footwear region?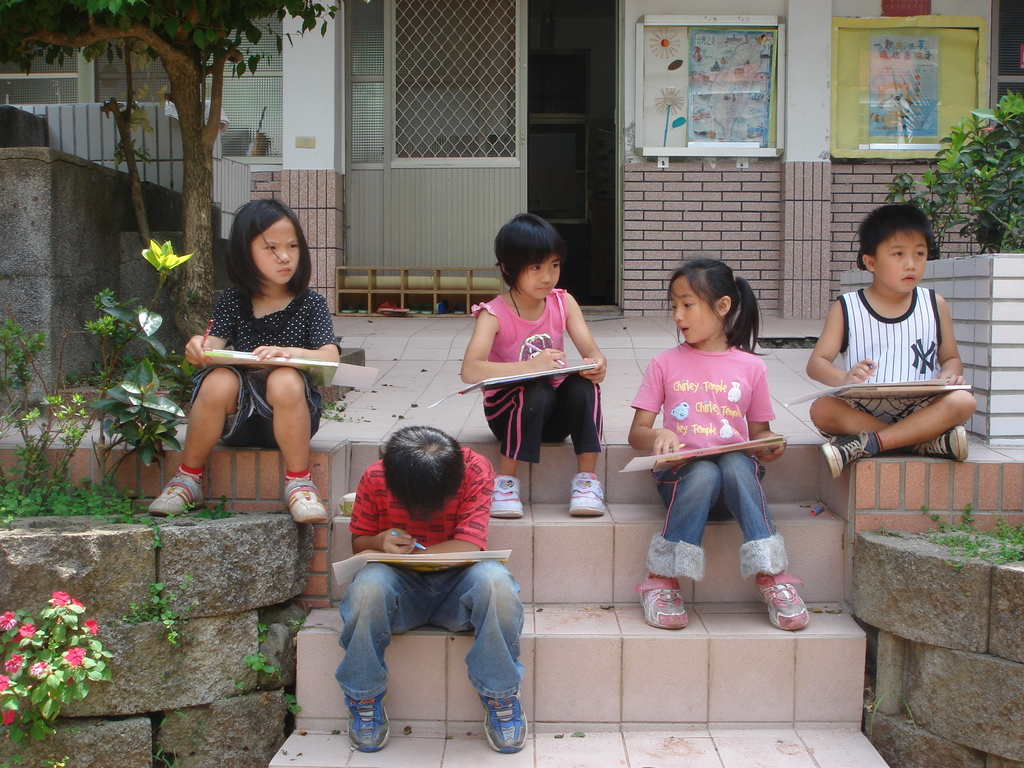
bbox(568, 472, 604, 518)
